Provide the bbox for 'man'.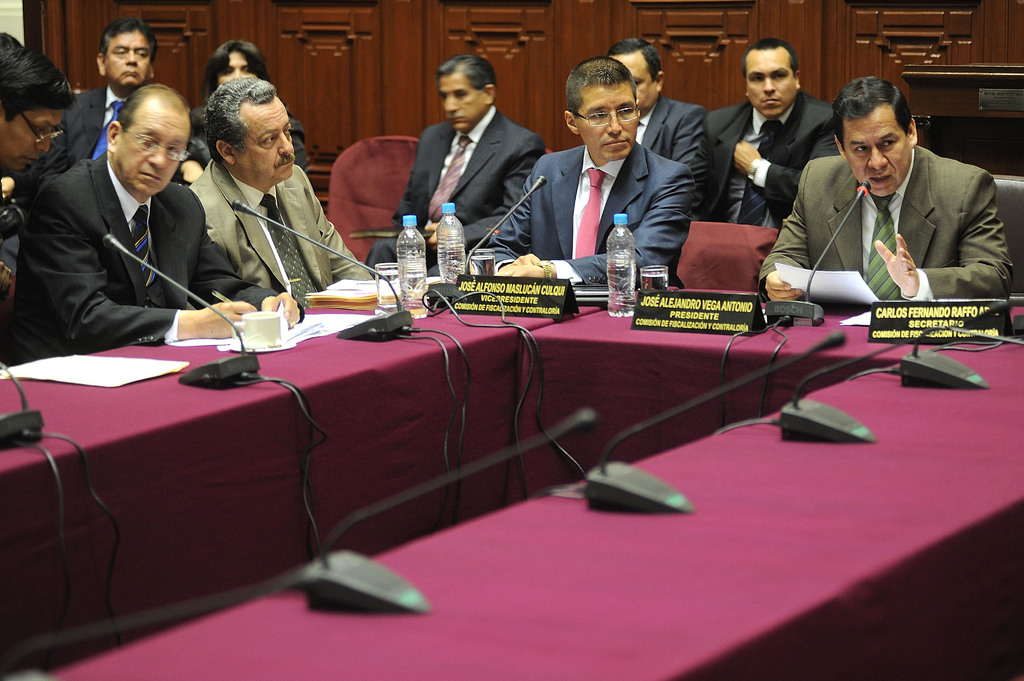
bbox(699, 36, 841, 232).
